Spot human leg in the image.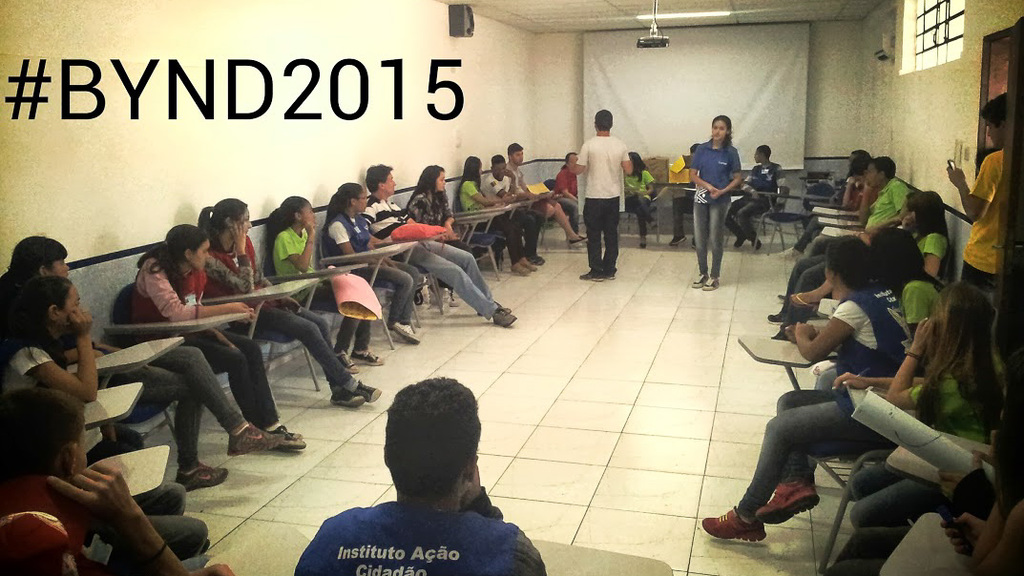
human leg found at (693,194,734,285).
